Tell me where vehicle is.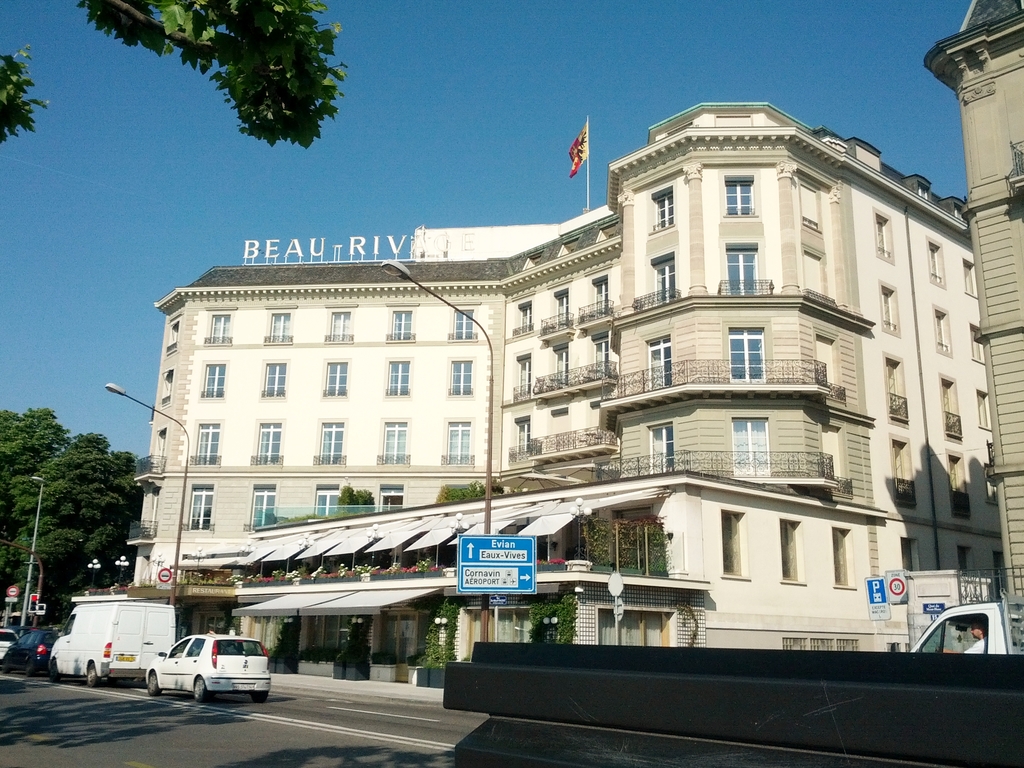
vehicle is at Rect(0, 626, 65, 675).
